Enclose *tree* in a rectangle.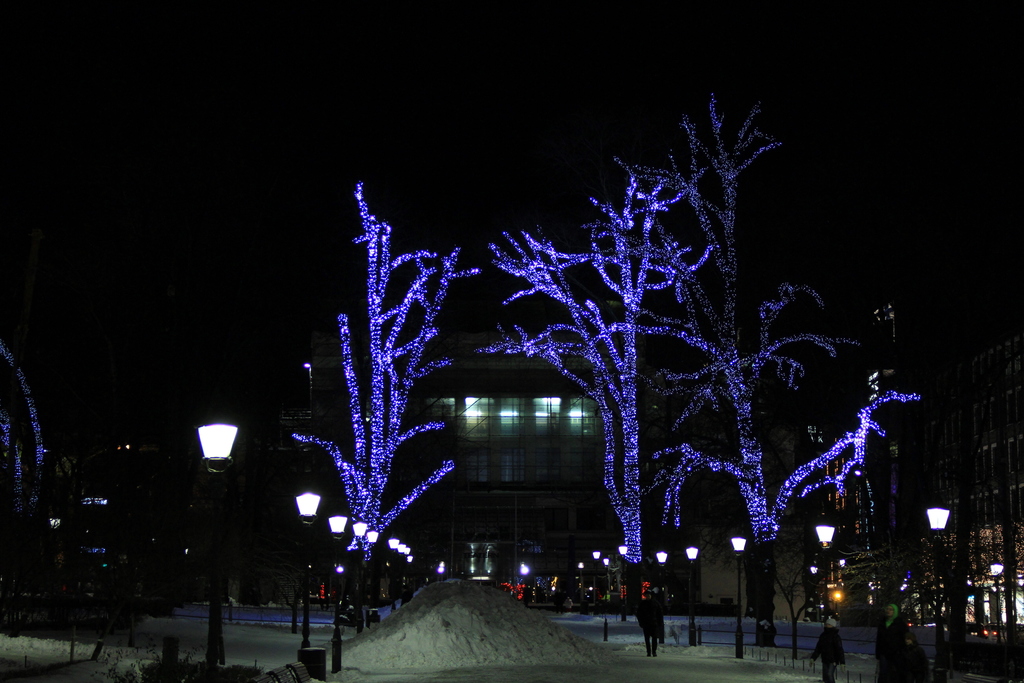
(x1=282, y1=176, x2=463, y2=587).
